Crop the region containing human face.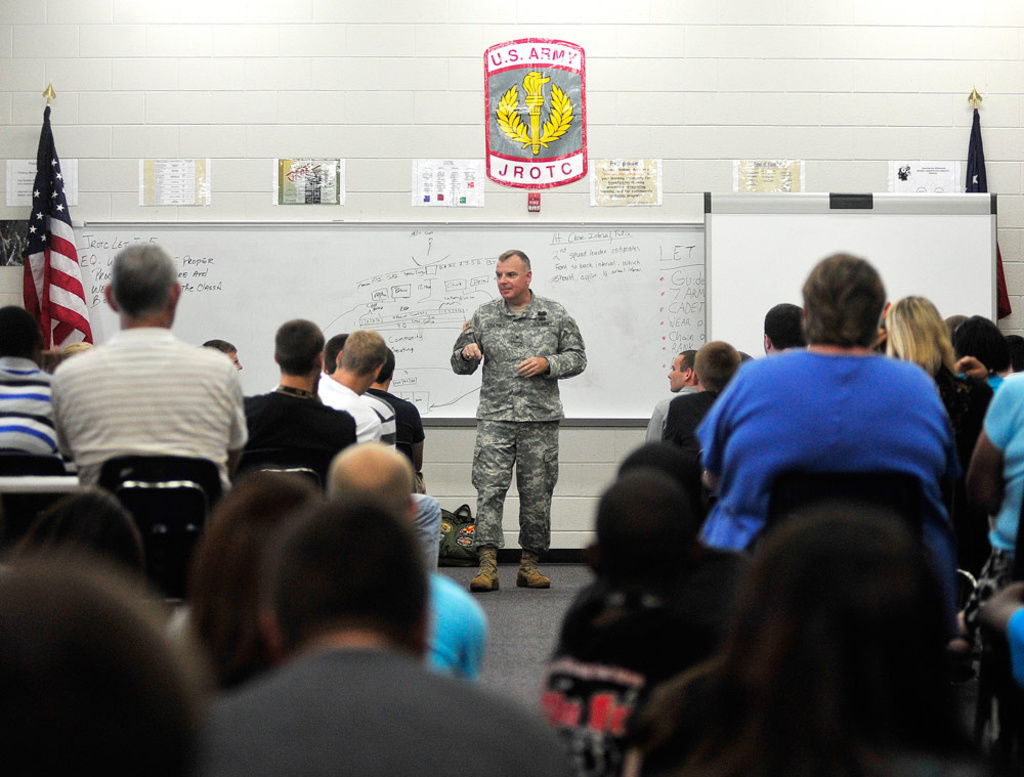
Crop region: pyautogui.locateOnScreen(228, 348, 242, 373).
